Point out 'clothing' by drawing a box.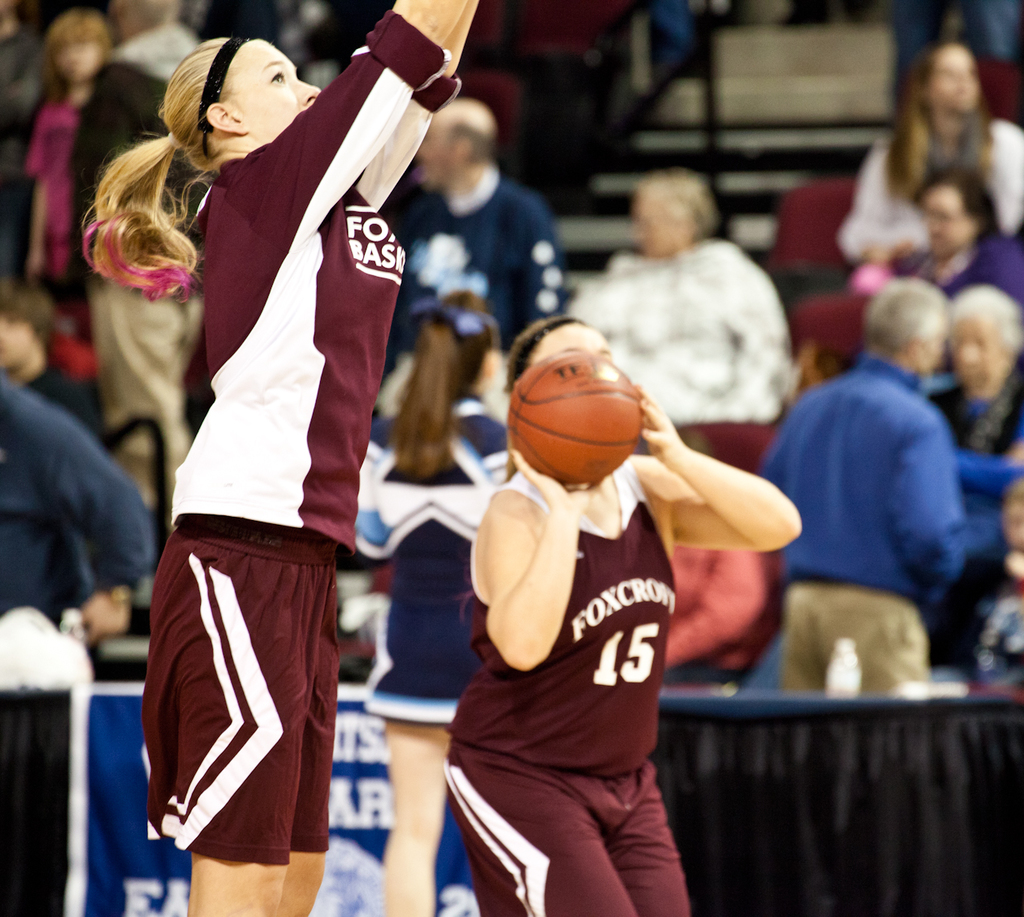
box(142, 10, 461, 872).
